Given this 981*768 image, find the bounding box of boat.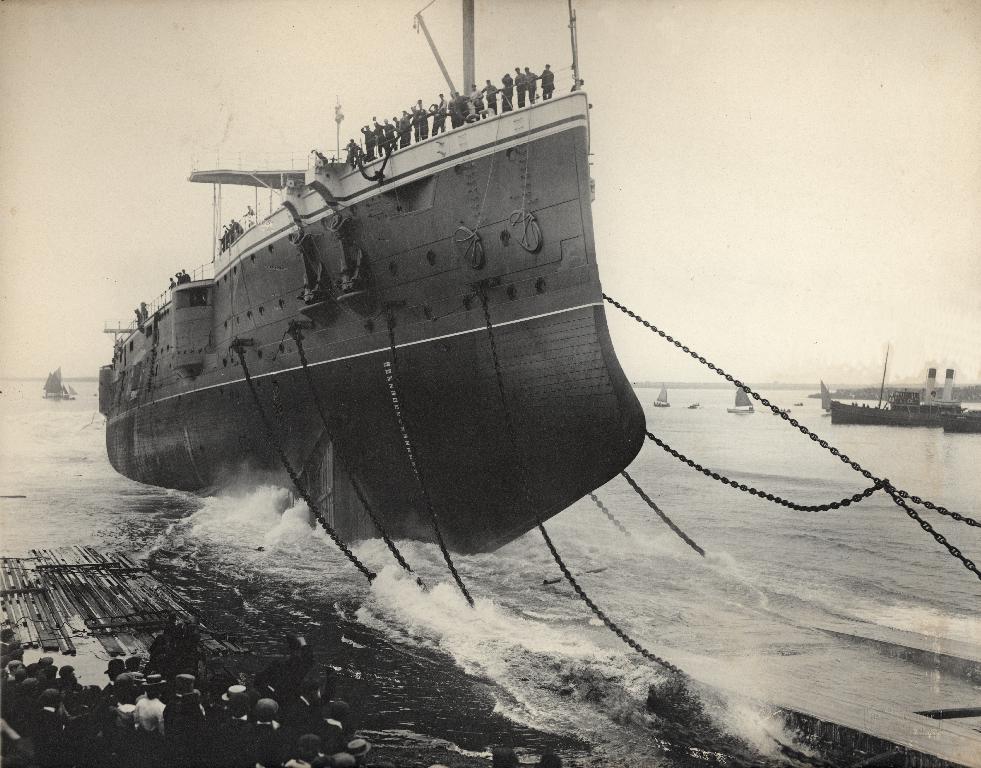
(left=938, top=405, right=980, bottom=434).
